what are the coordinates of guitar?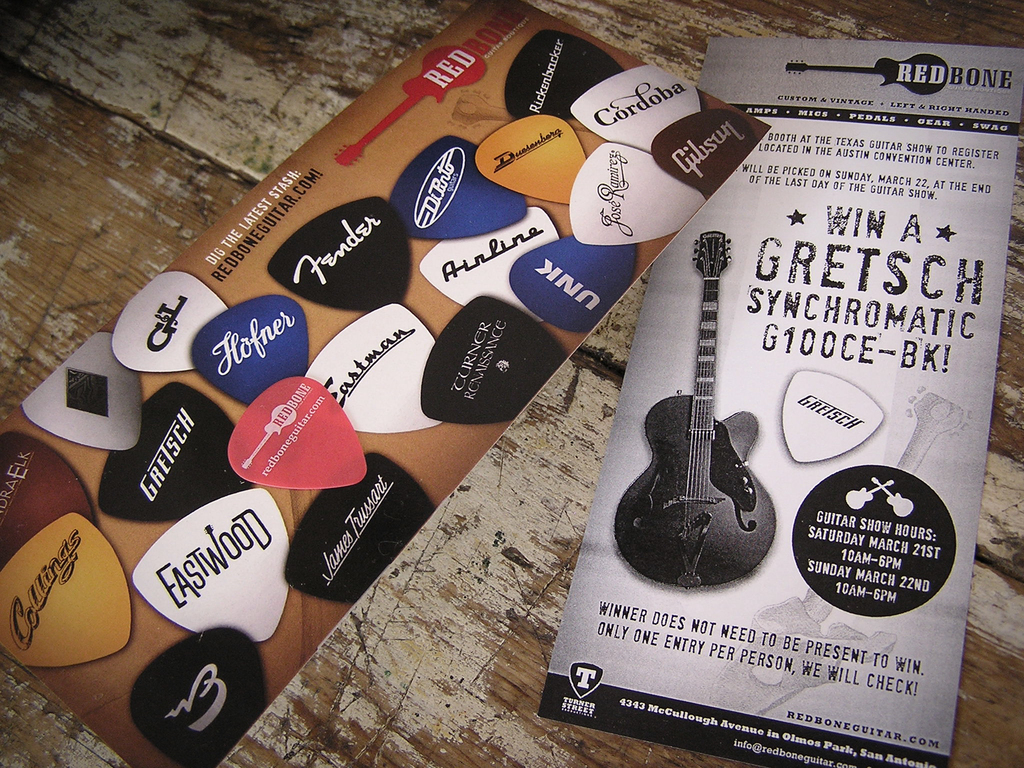
[left=846, top=475, right=895, bottom=508].
